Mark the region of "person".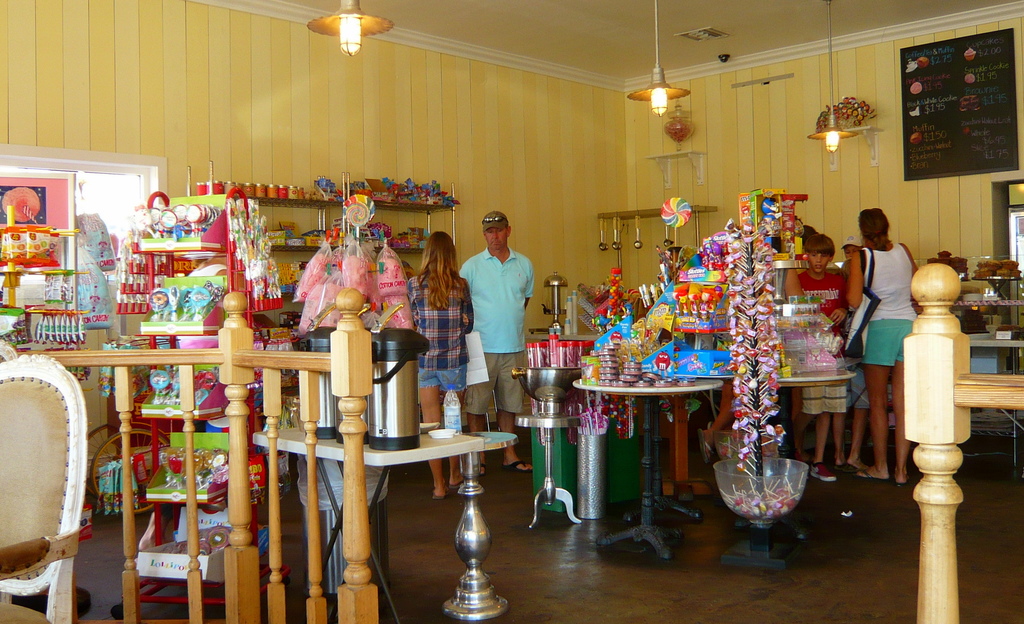
Region: BBox(460, 208, 533, 471).
